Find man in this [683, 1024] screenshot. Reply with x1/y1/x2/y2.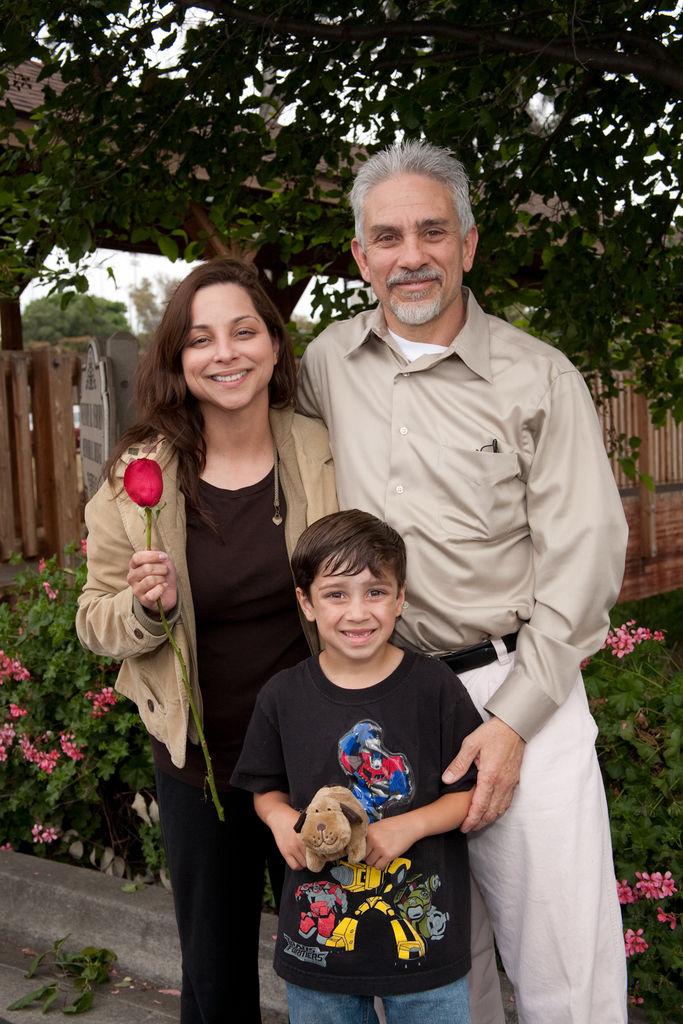
282/150/632/965.
